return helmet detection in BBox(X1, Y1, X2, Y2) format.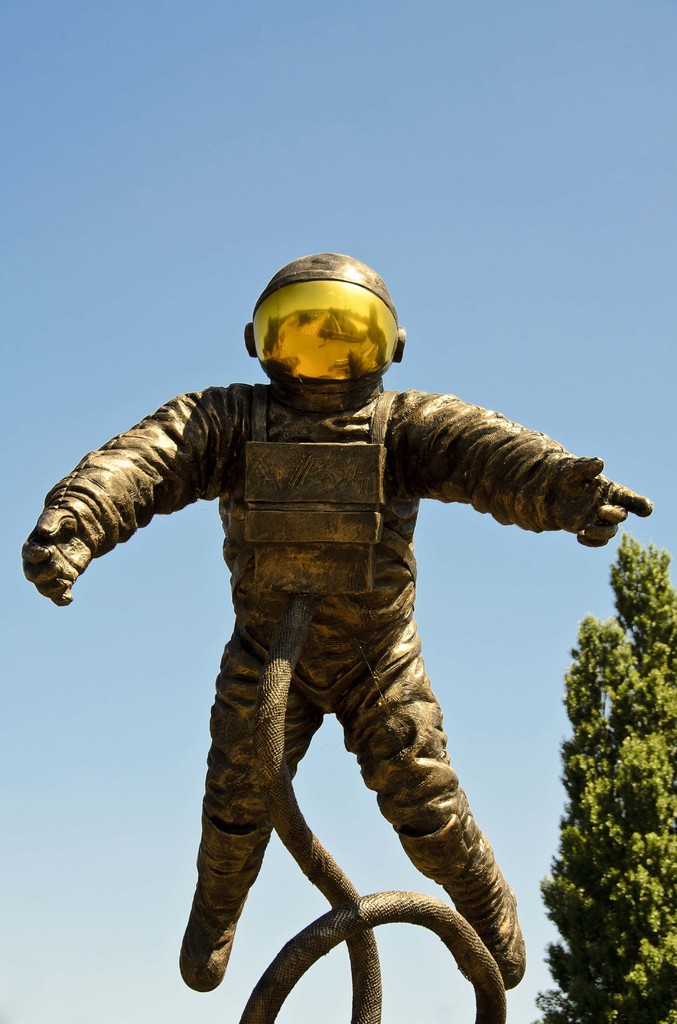
BBox(243, 250, 407, 391).
